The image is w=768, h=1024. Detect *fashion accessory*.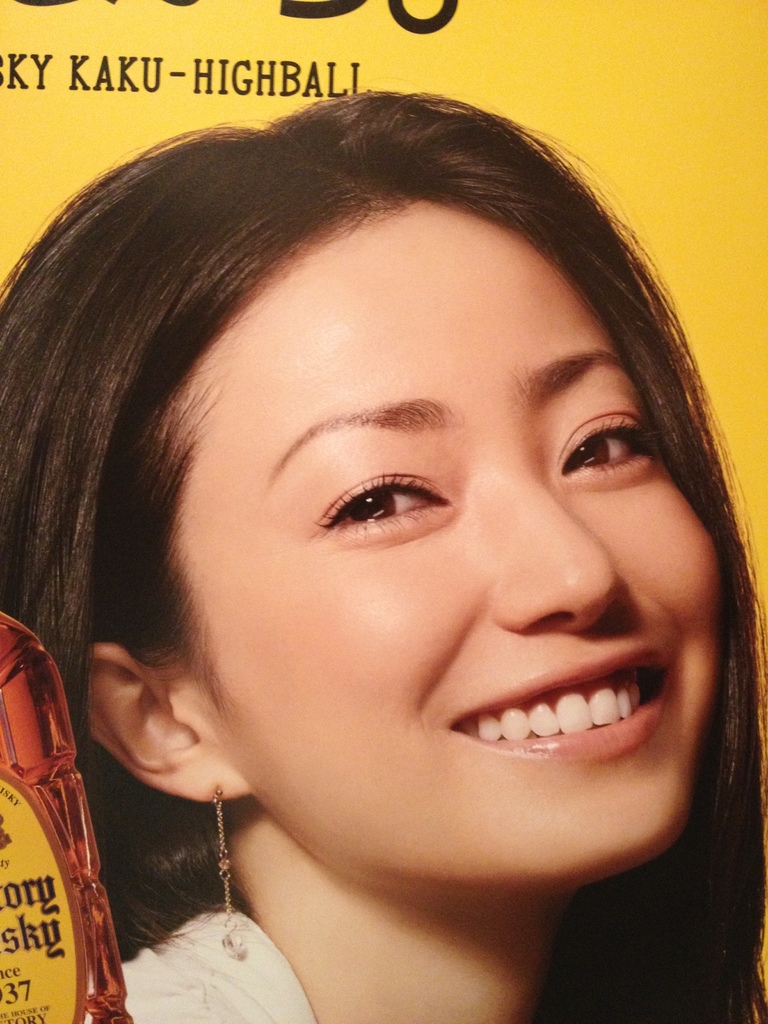
Detection: detection(216, 787, 248, 961).
